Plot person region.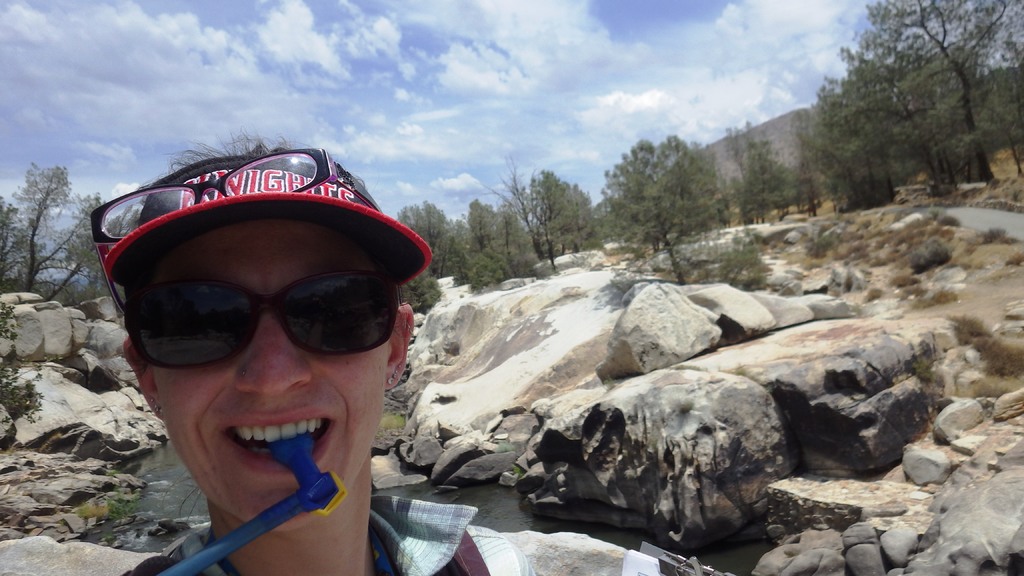
Plotted at 90, 123, 451, 561.
